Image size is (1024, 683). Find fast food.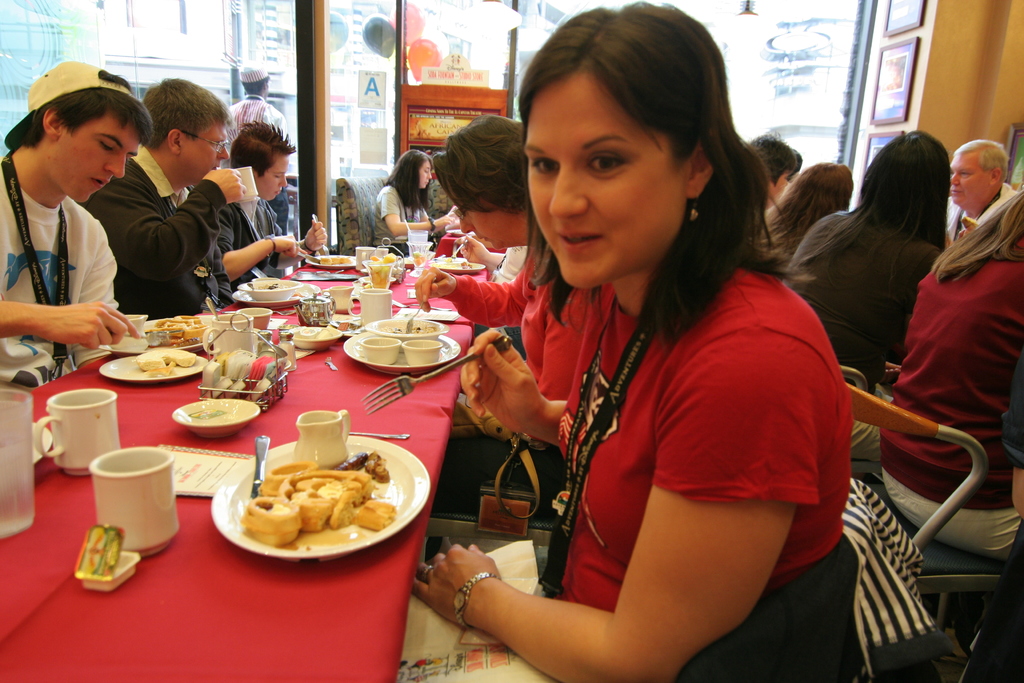
<region>147, 313, 209, 338</region>.
